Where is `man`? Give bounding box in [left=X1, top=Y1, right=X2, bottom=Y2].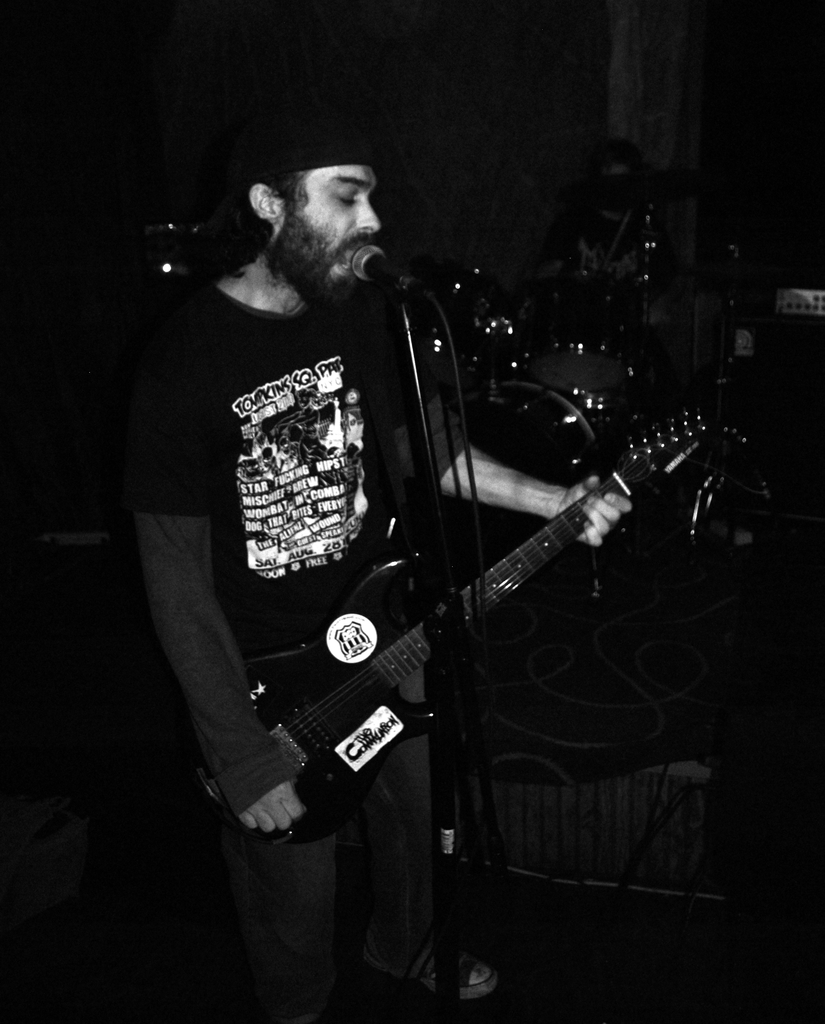
[left=126, top=90, right=666, bottom=969].
